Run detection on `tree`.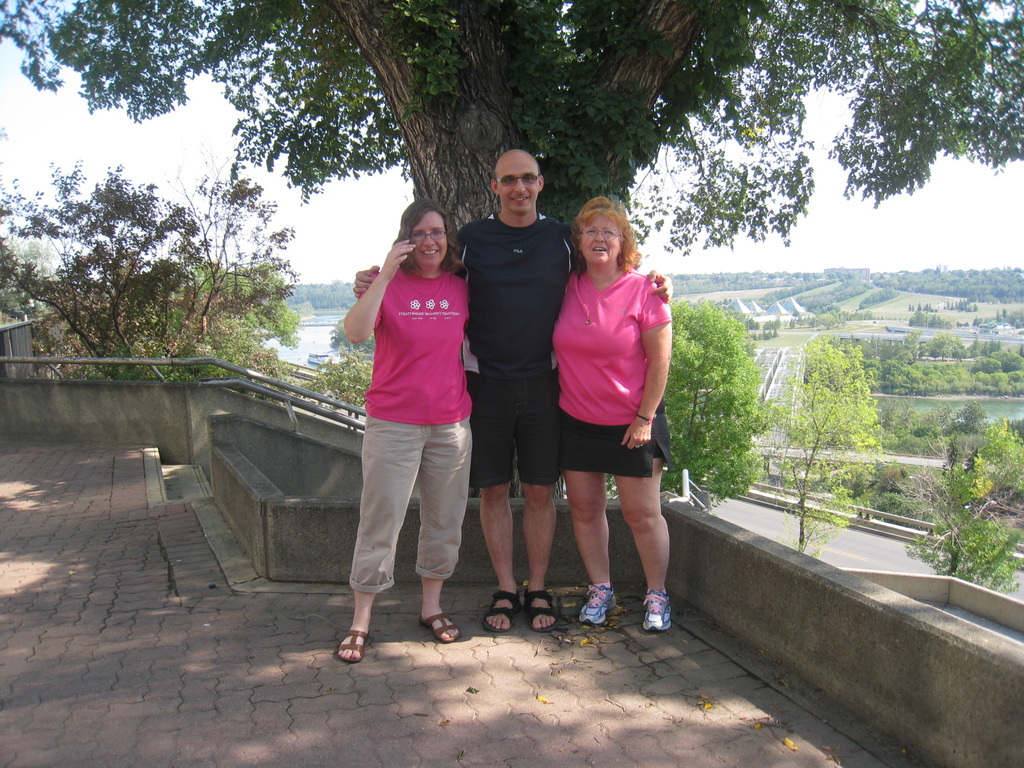
Result: [x1=0, y1=0, x2=1023, y2=505].
